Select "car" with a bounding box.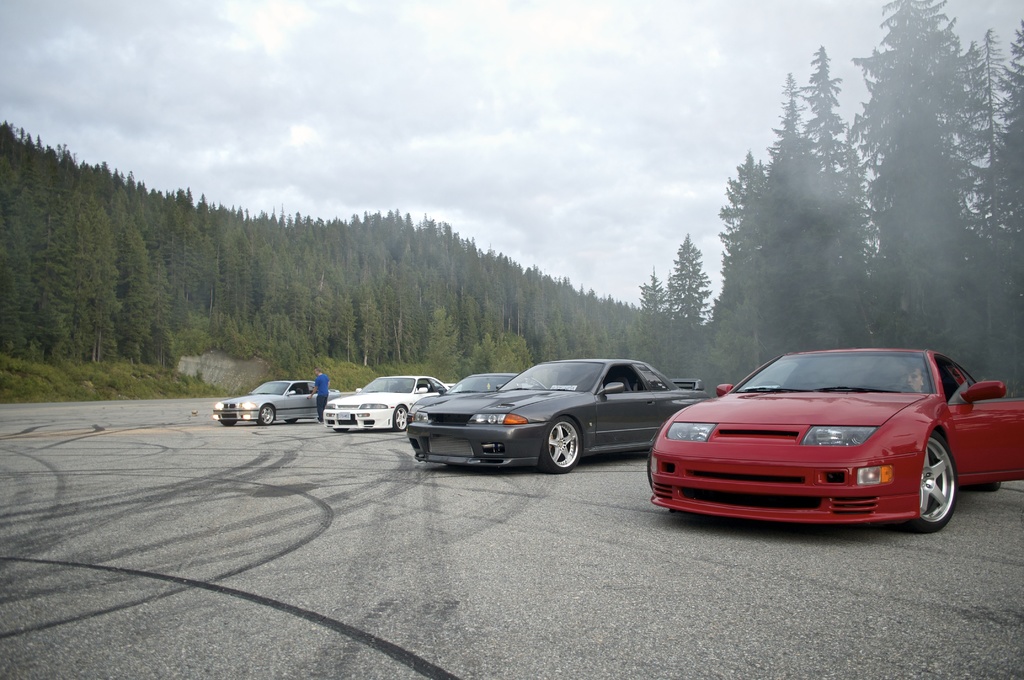
bbox=[405, 372, 518, 425].
